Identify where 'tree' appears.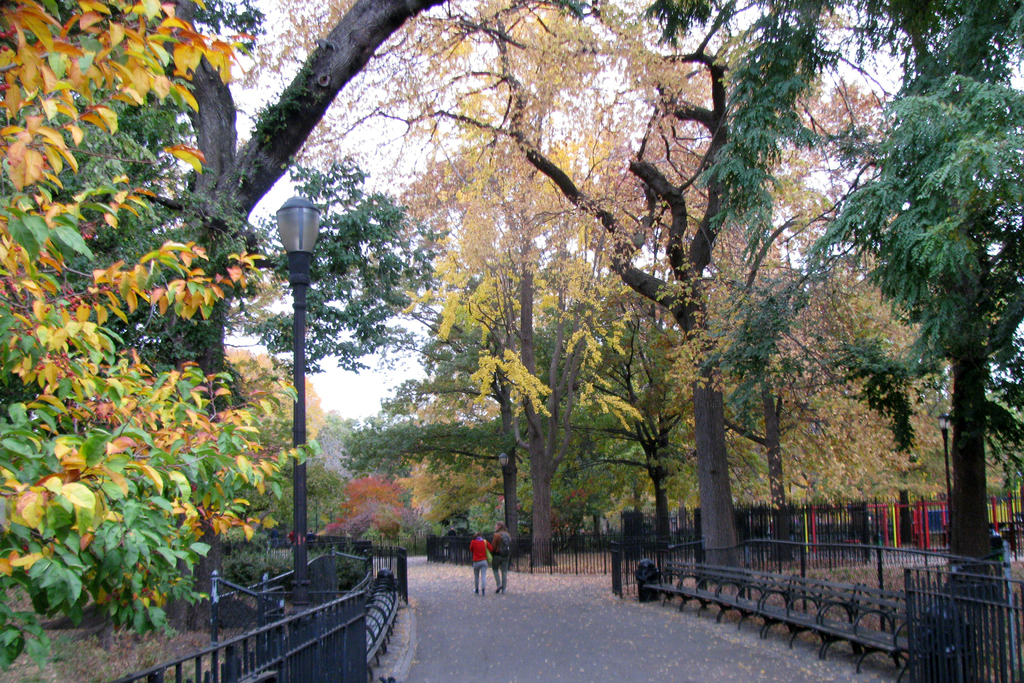
Appears at bbox=(446, 0, 845, 573).
